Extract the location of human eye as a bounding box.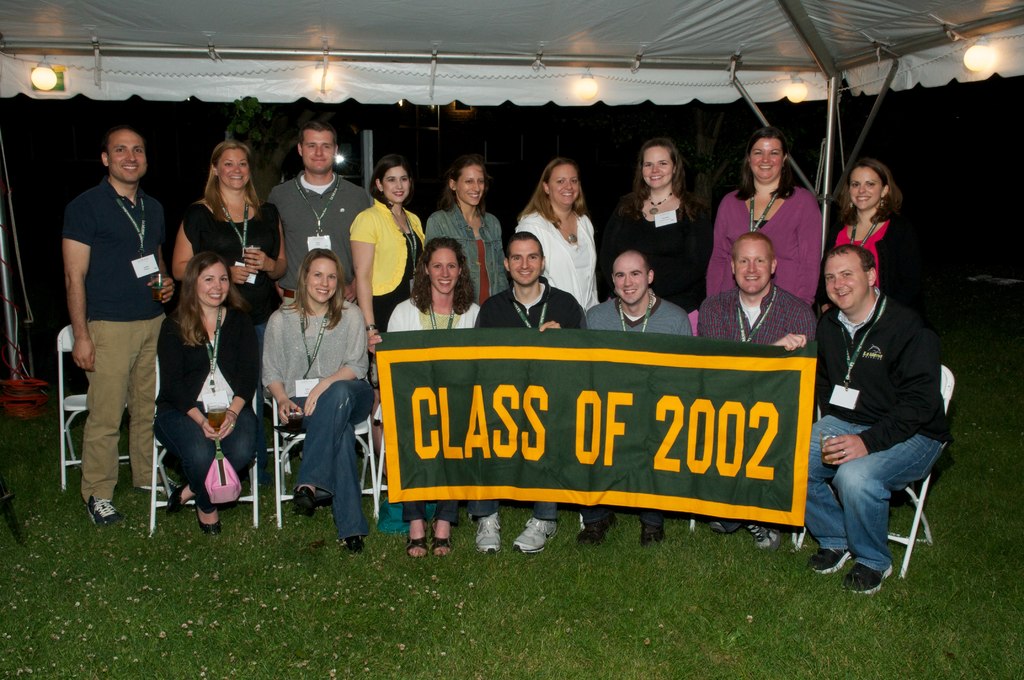
<box>628,271,637,279</box>.
